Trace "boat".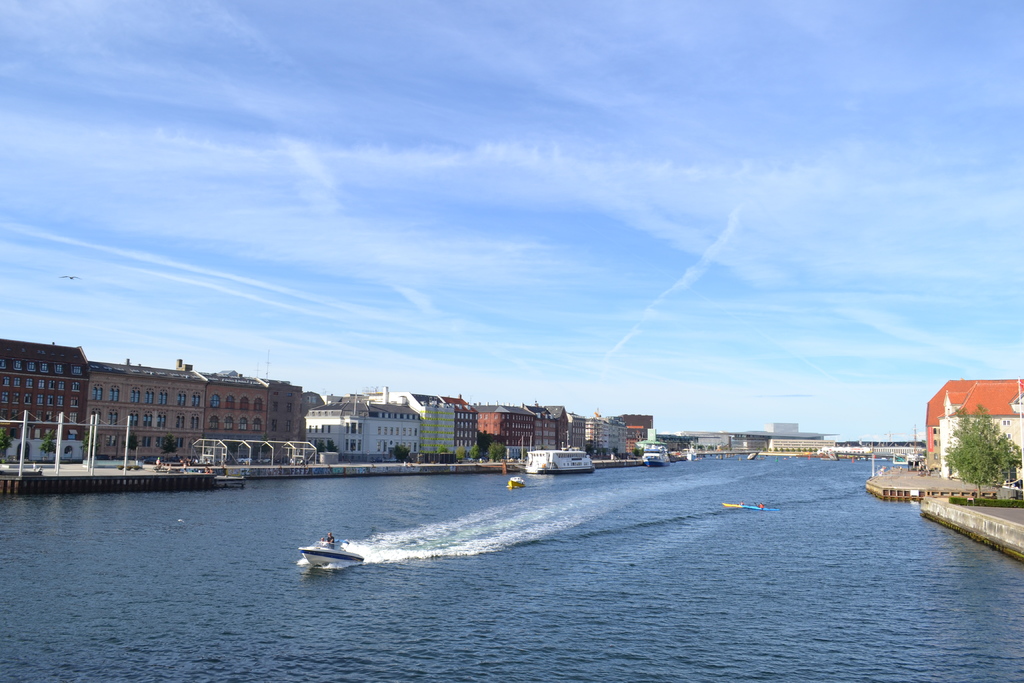
Traced to x1=501, y1=468, x2=525, y2=500.
